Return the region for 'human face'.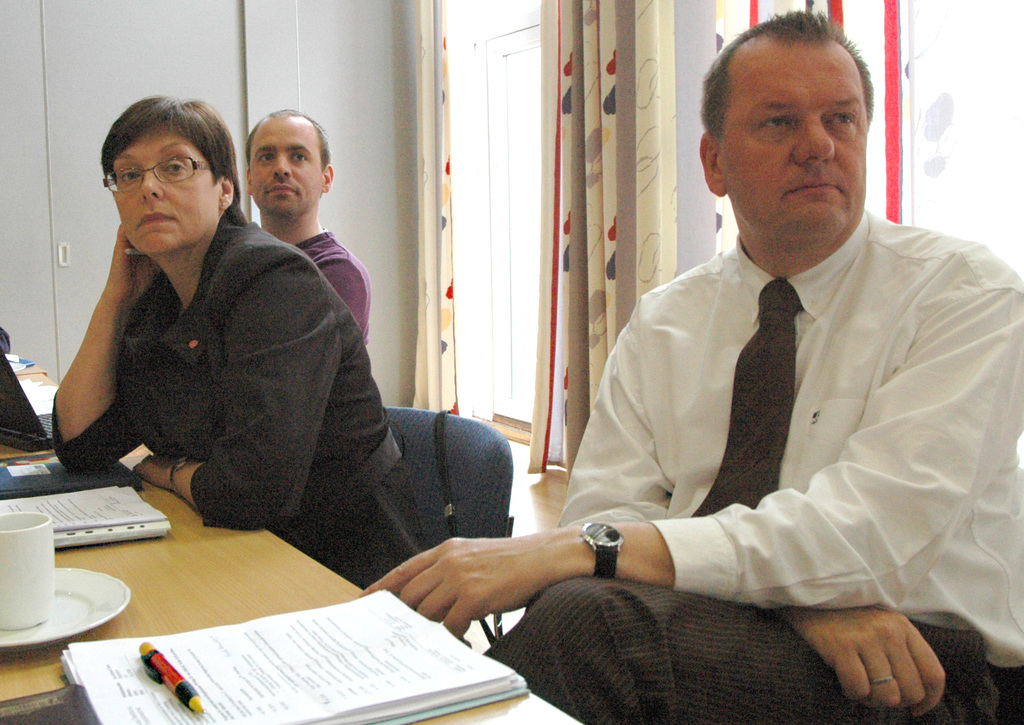
714,42,873,239.
